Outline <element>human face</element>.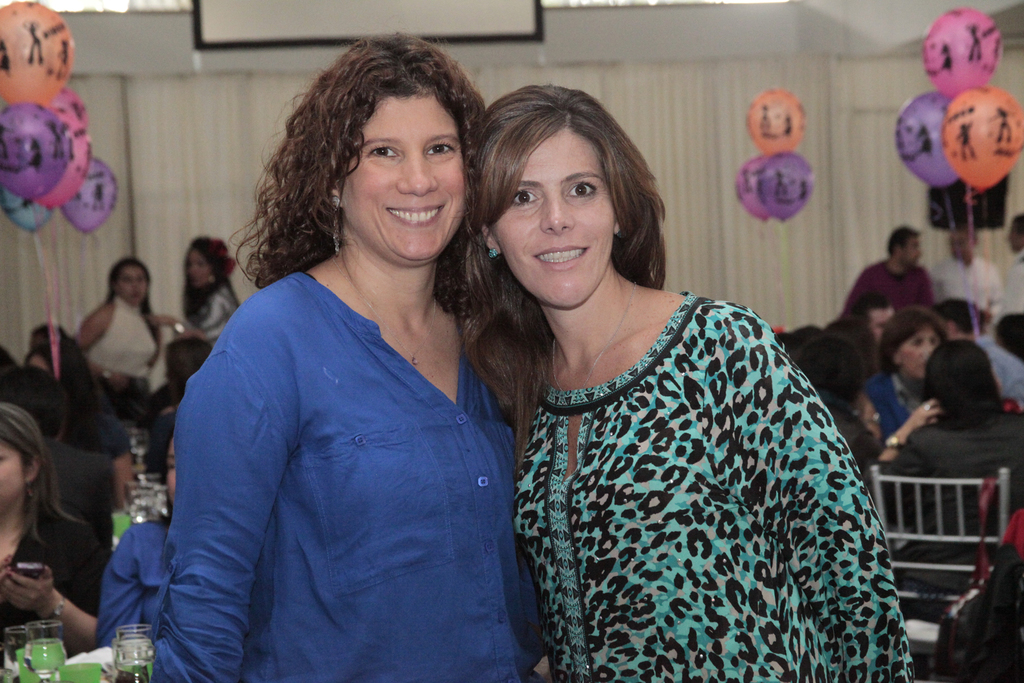
Outline: [107,259,155,309].
